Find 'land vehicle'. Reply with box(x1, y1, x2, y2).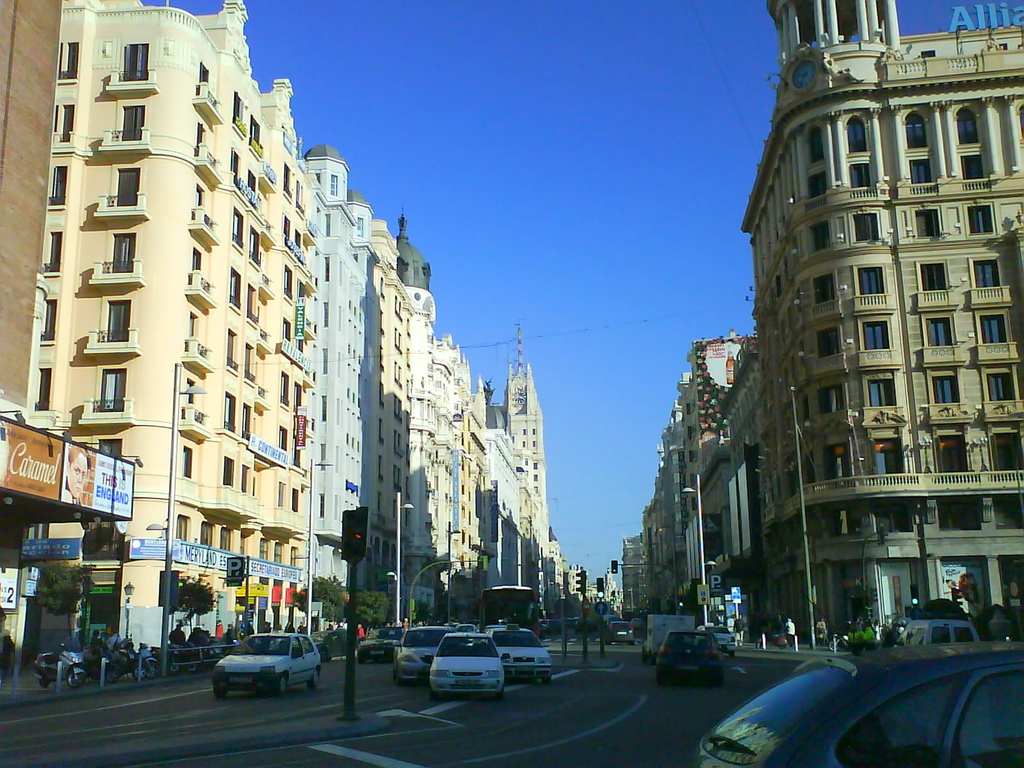
box(756, 637, 785, 643).
